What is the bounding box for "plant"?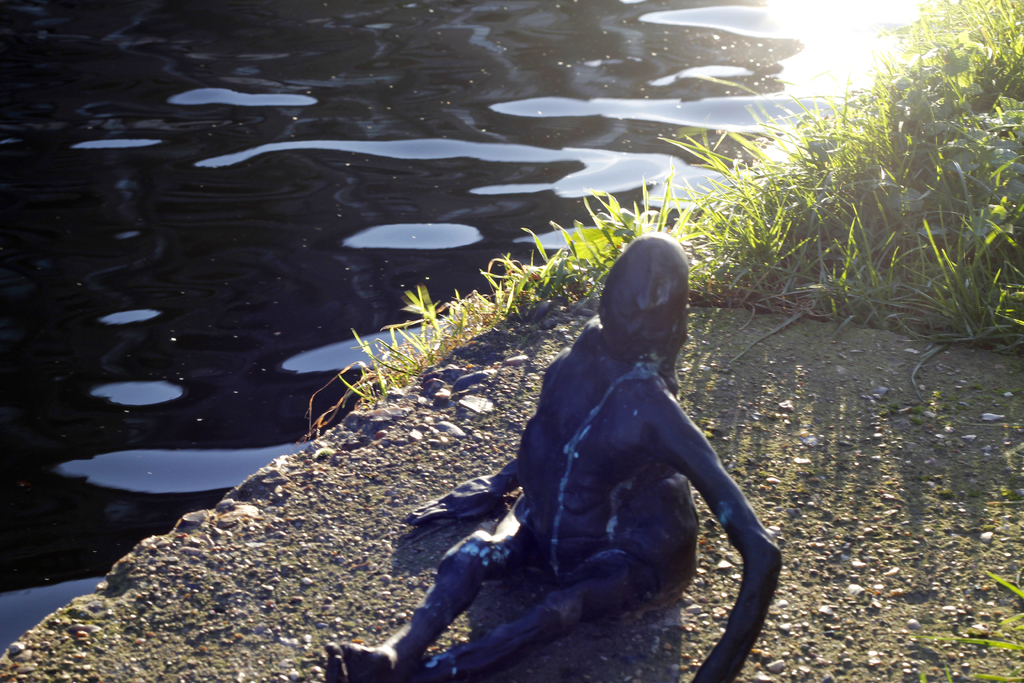
detection(915, 663, 934, 682).
